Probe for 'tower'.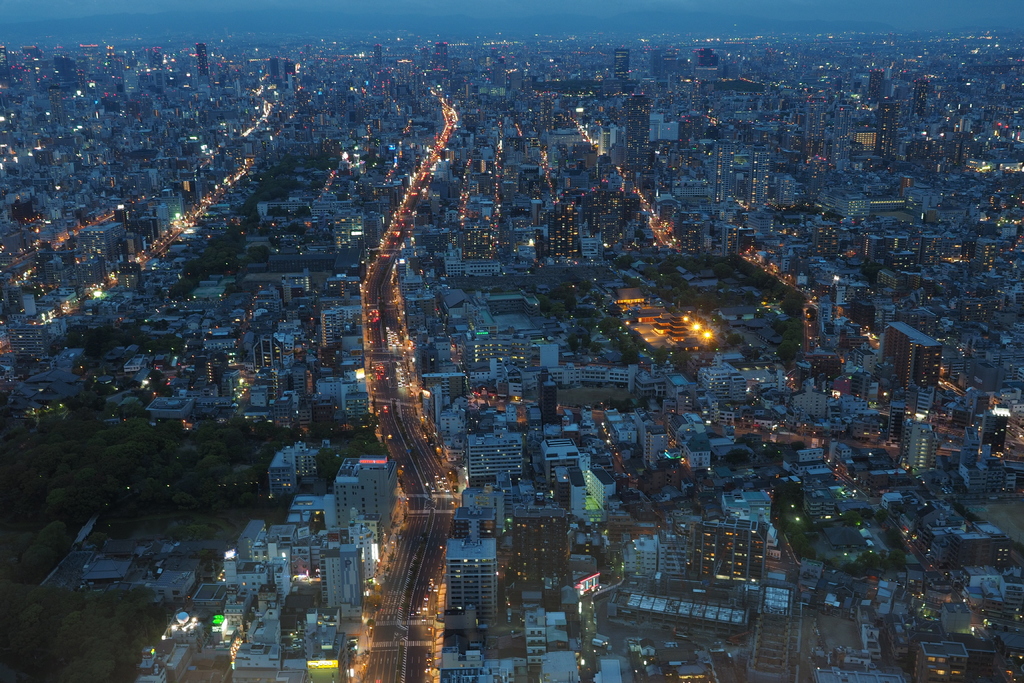
Probe result: (left=447, top=539, right=500, bottom=618).
